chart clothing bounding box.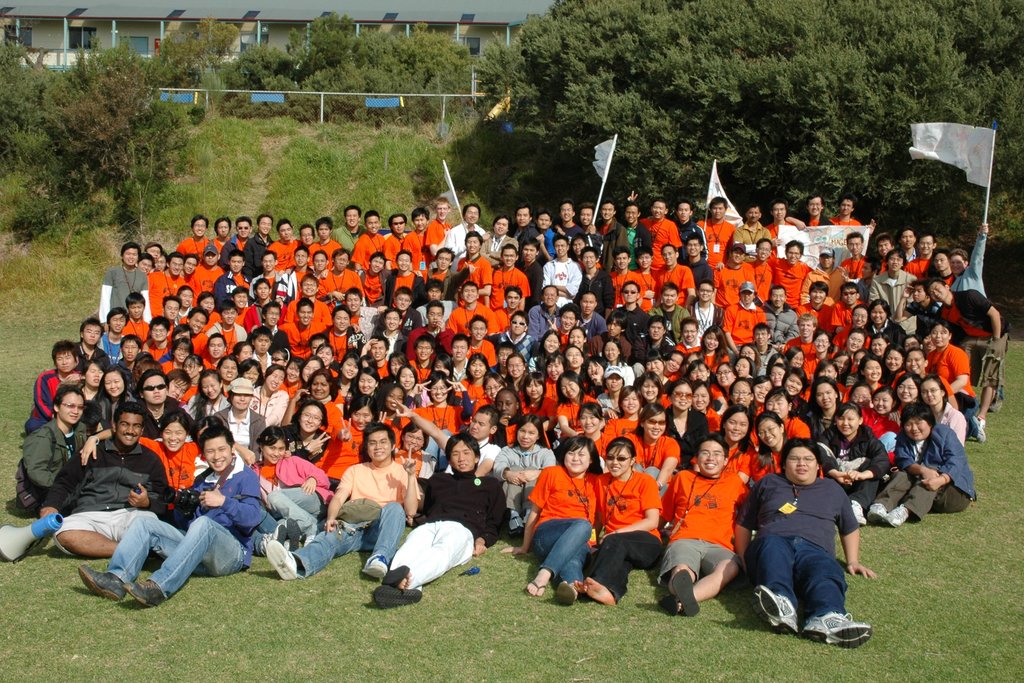
Charted: bbox(747, 459, 869, 638).
